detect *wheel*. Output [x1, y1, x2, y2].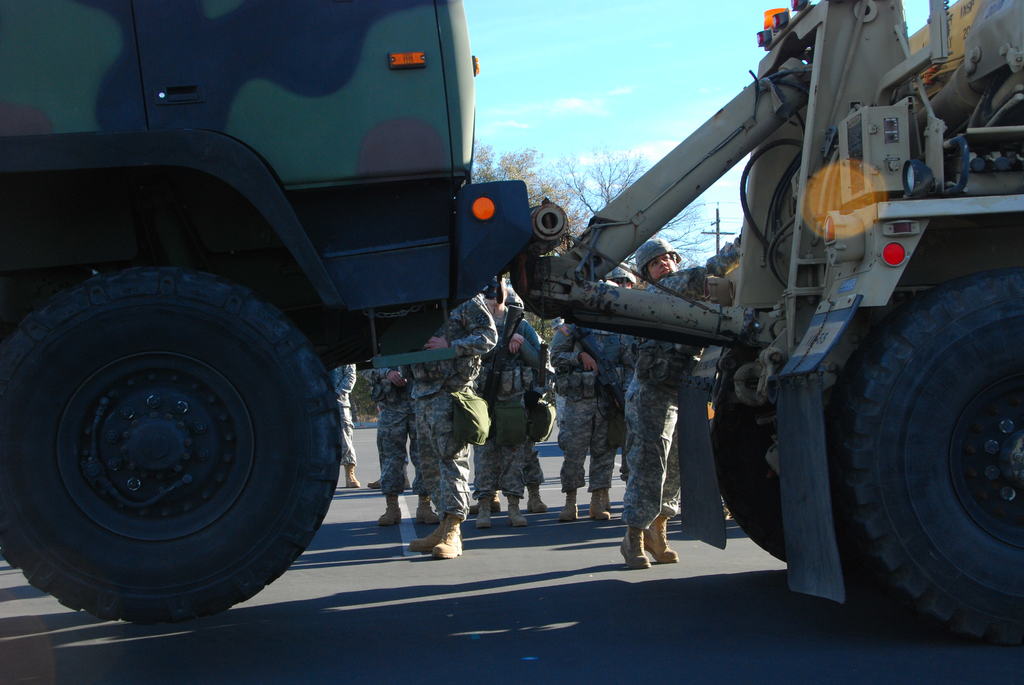
[2, 235, 337, 629].
